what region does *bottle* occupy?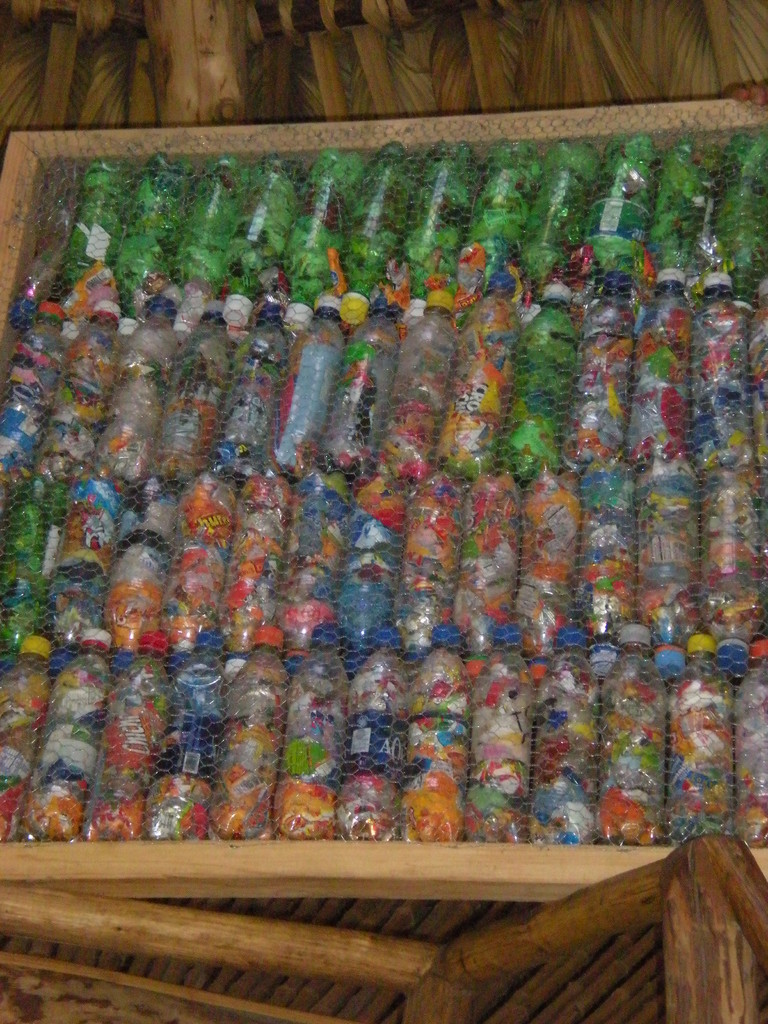
[449,480,519,653].
